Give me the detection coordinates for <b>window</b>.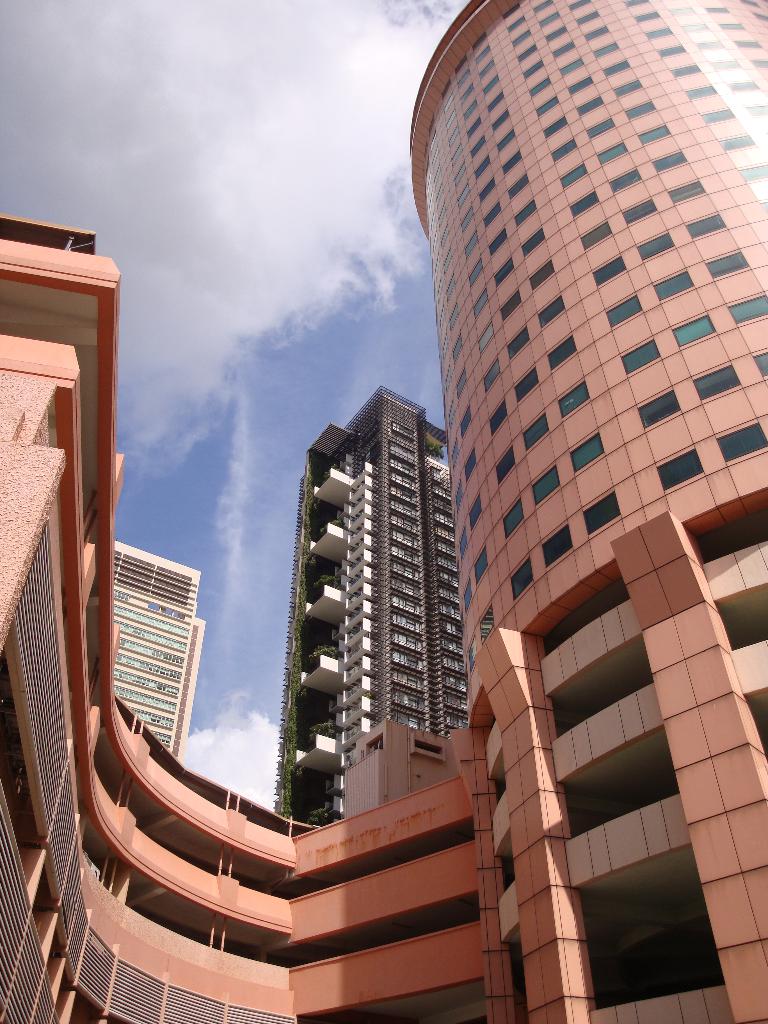
box=[584, 29, 606, 41].
